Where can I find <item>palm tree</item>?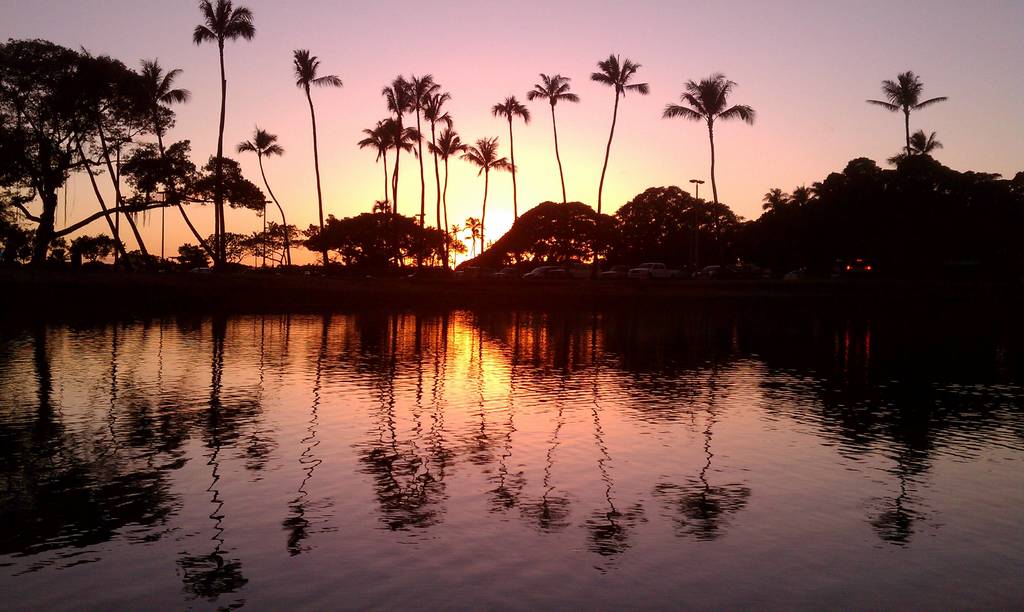
You can find it at [left=433, top=130, right=461, bottom=282].
